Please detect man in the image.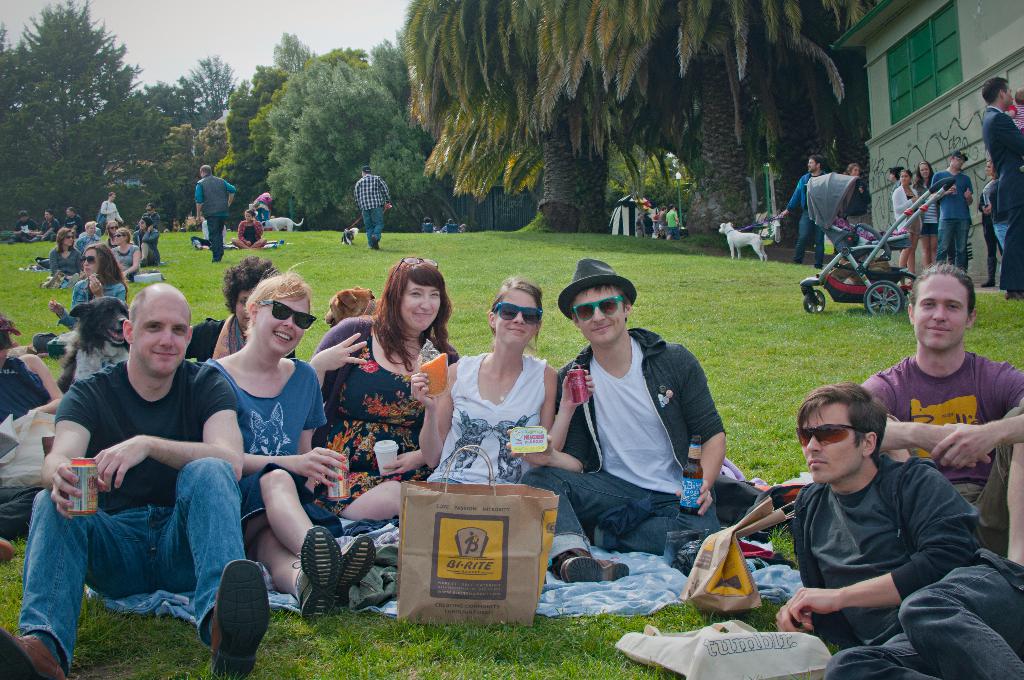
x1=131, y1=215, x2=161, y2=266.
